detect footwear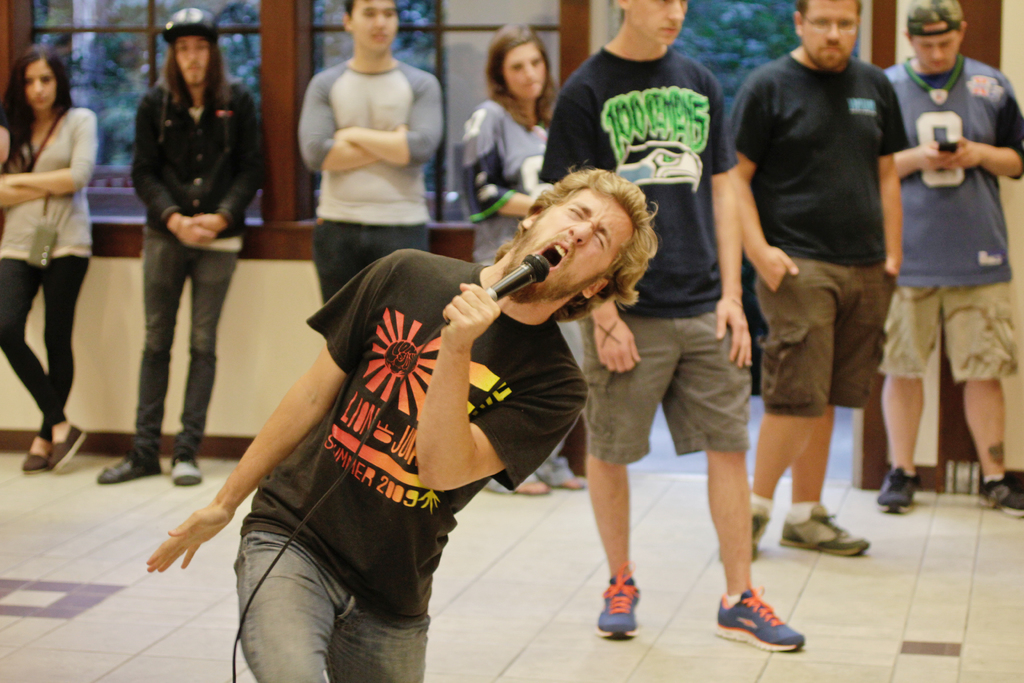
x1=595, y1=561, x2=650, y2=639
